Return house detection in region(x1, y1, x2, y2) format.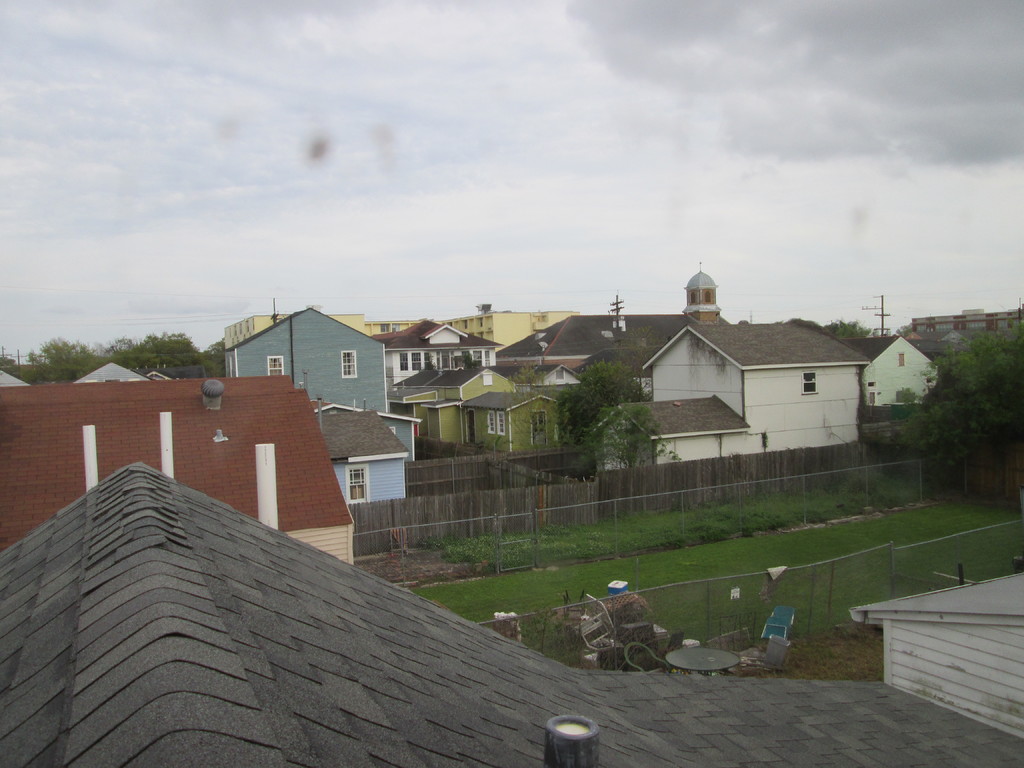
region(495, 302, 691, 376).
